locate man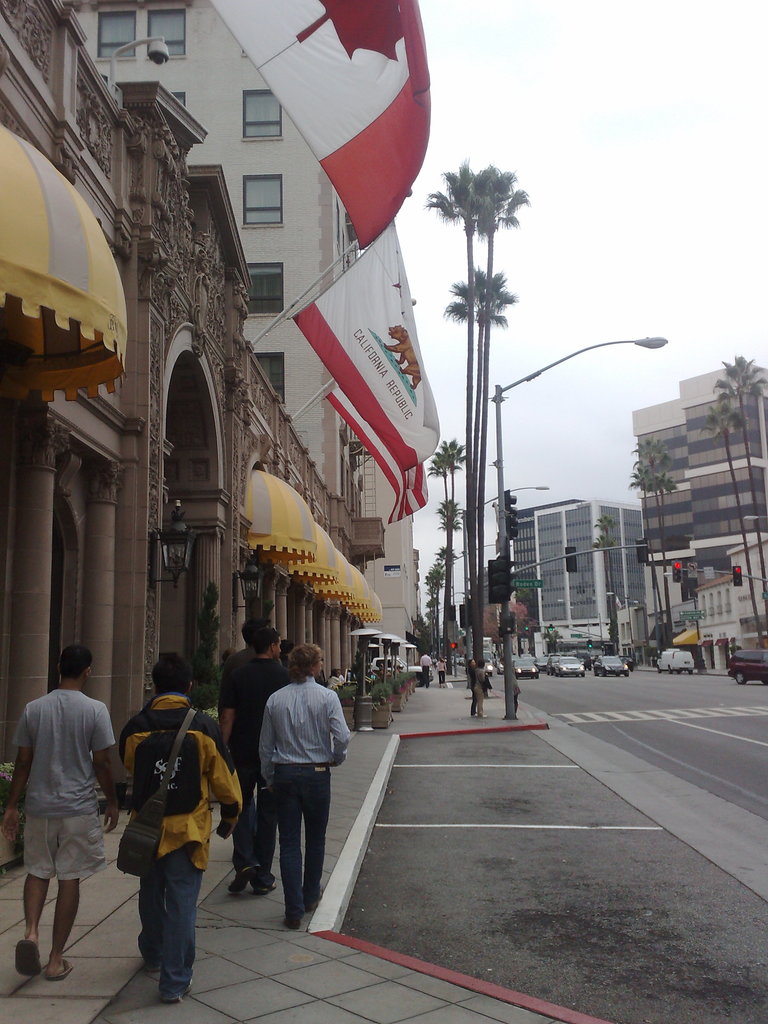
(left=212, top=634, right=296, bottom=900)
